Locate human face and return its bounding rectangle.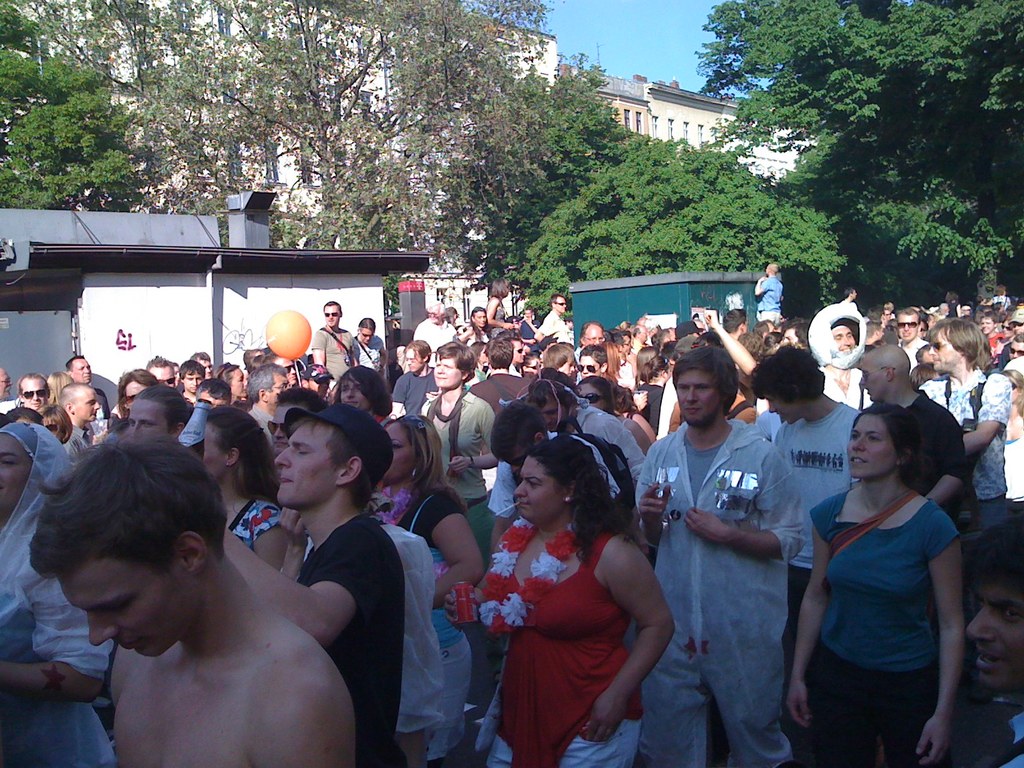
(left=278, top=420, right=338, bottom=508).
